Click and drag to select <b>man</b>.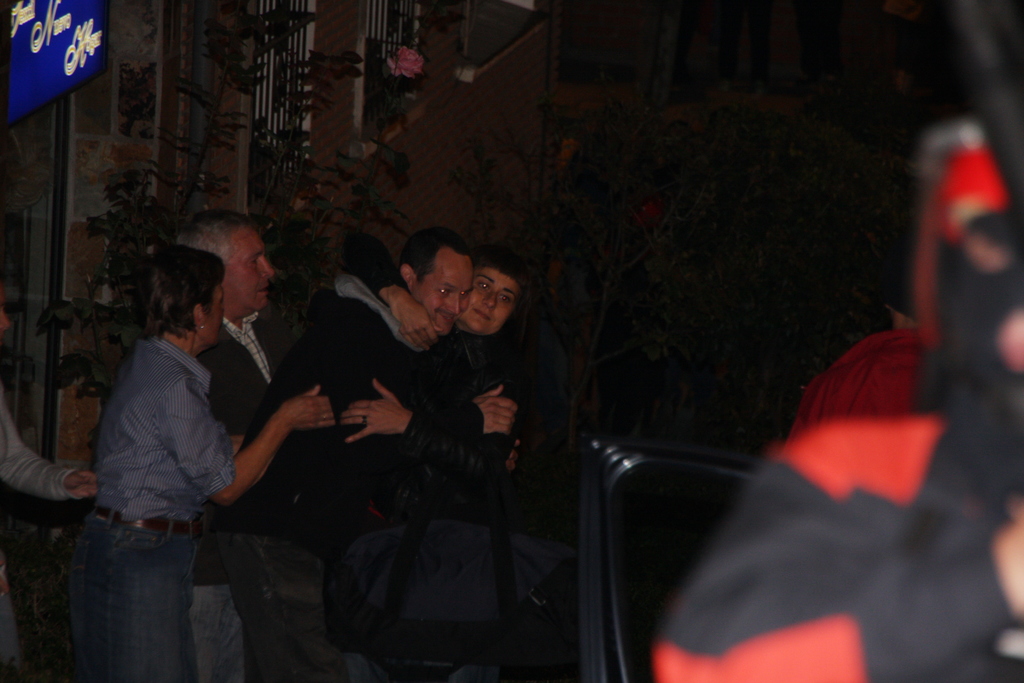
Selection: bbox=[175, 204, 276, 682].
